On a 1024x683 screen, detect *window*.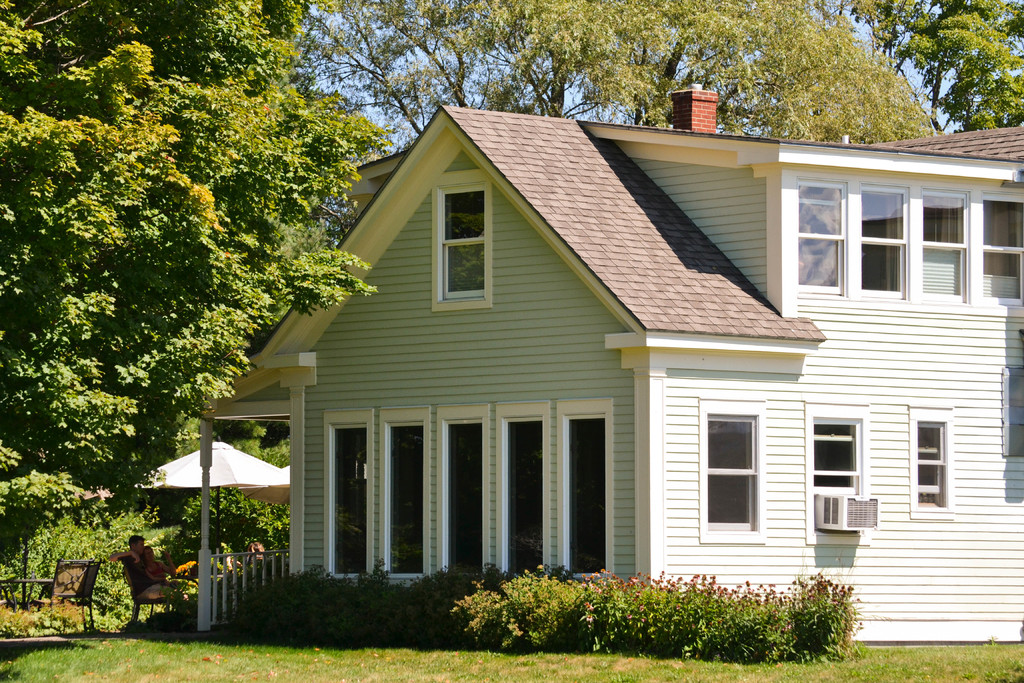
(561, 409, 606, 587).
